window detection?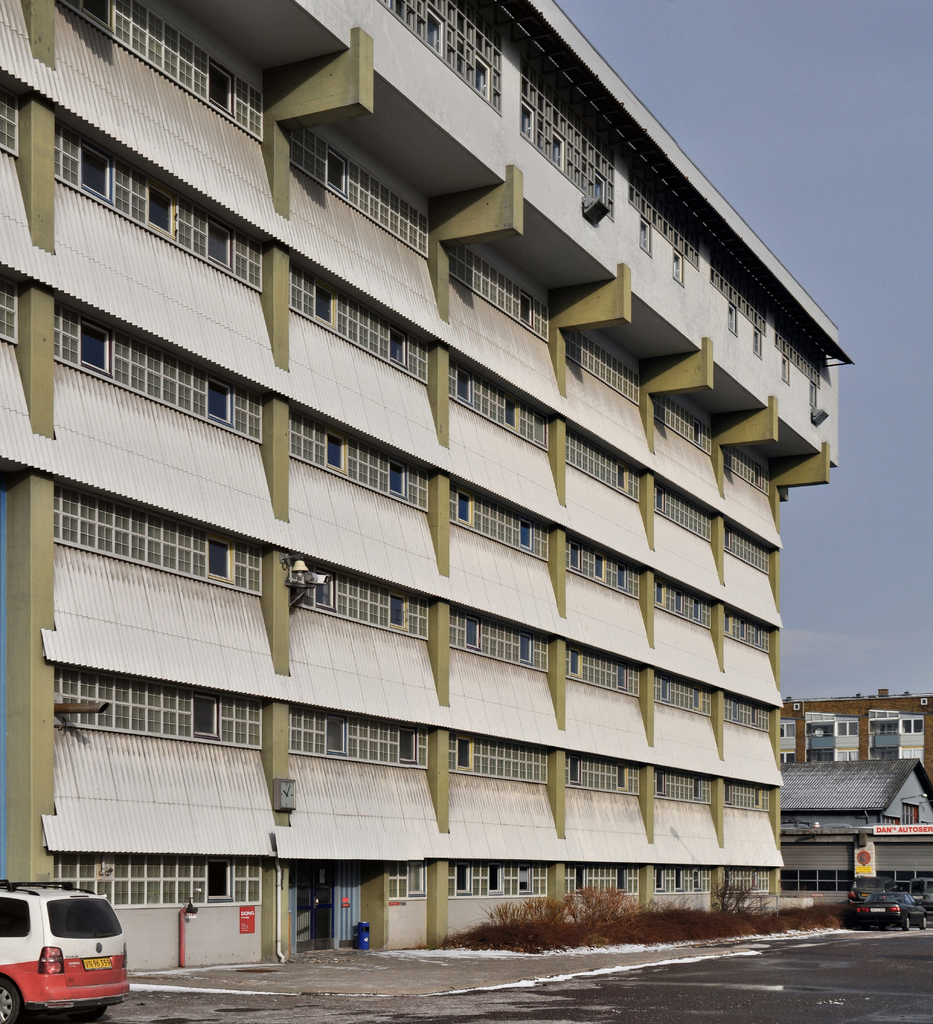
bbox(389, 860, 407, 902)
